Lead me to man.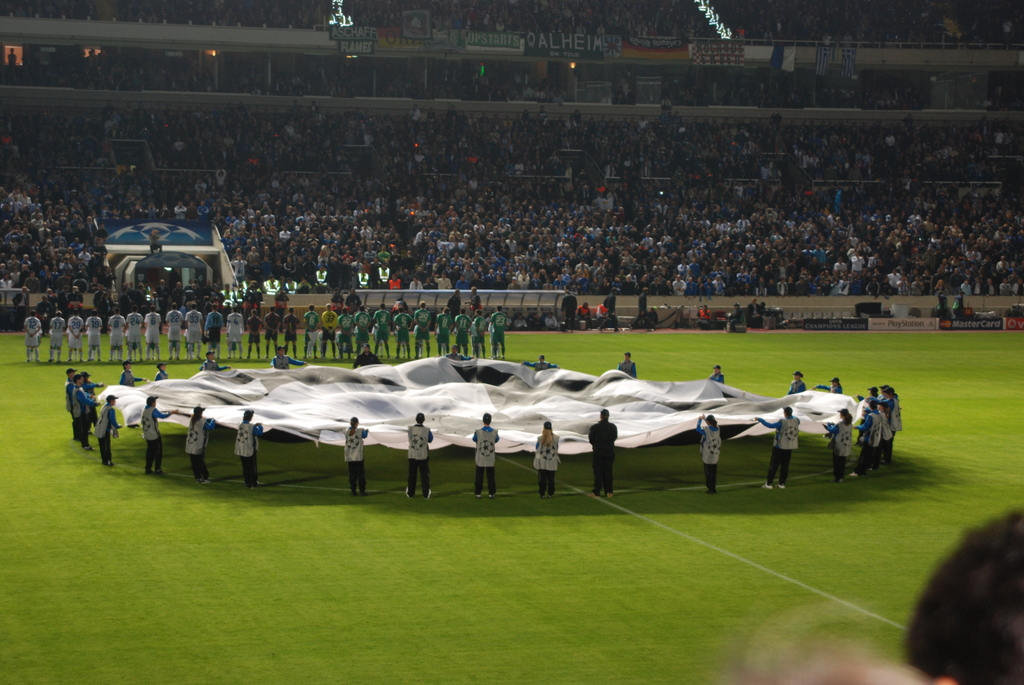
Lead to region(218, 282, 233, 305).
